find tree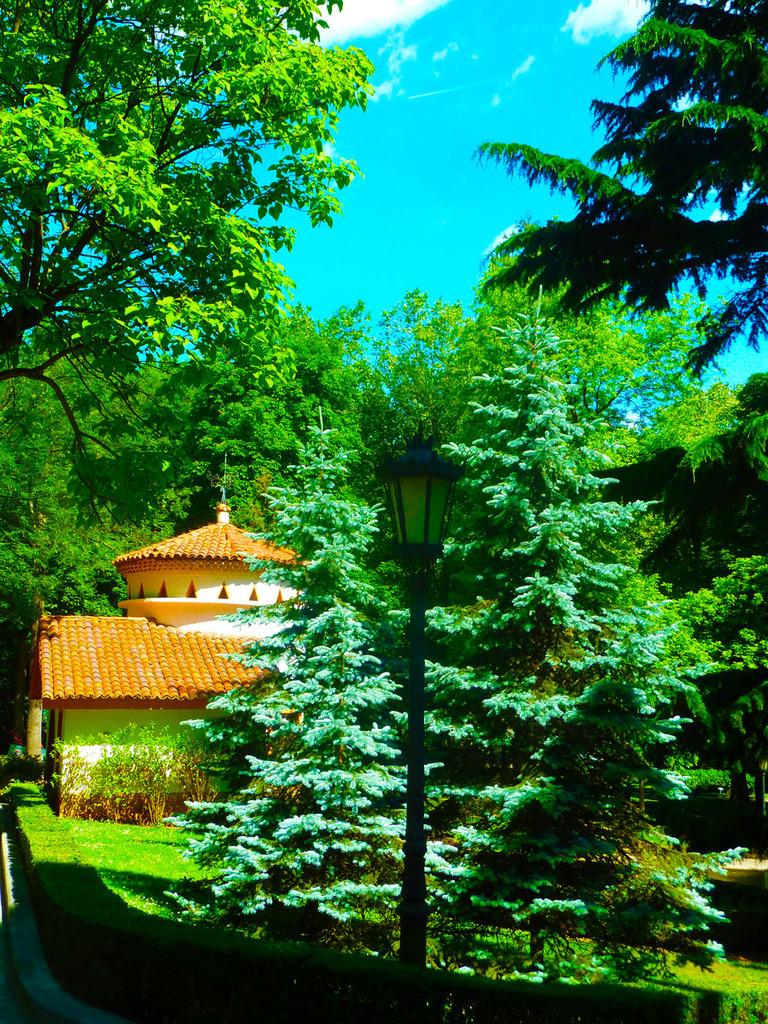
(x1=463, y1=0, x2=767, y2=376)
